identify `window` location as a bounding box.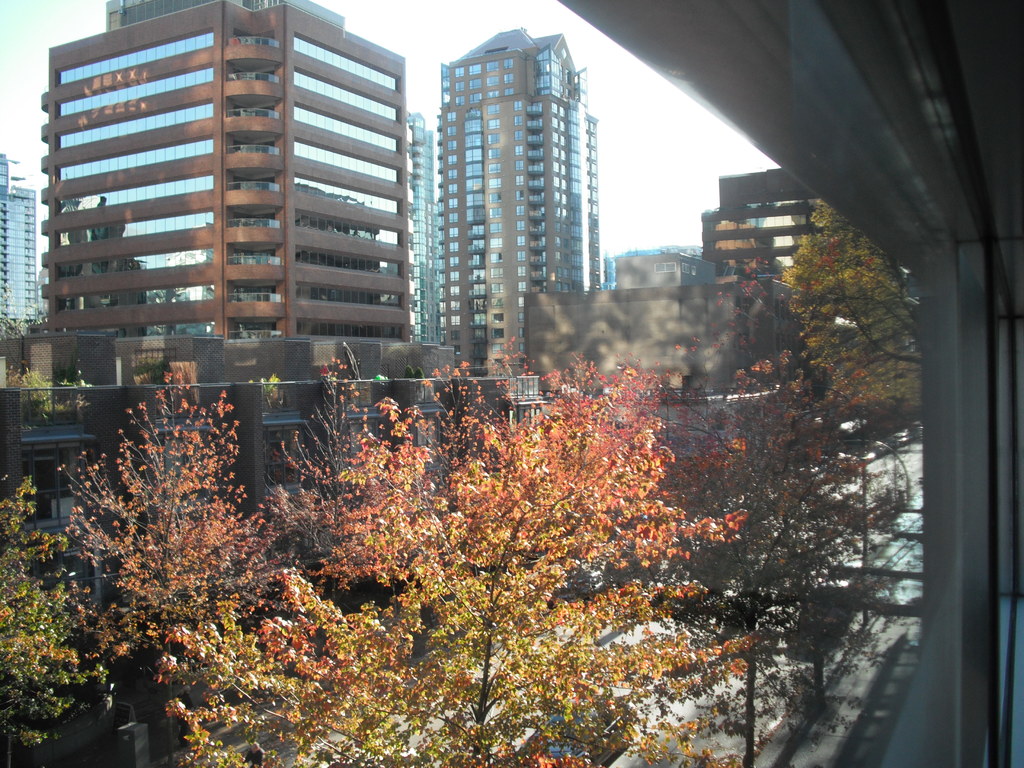
[left=54, top=33, right=212, bottom=81].
